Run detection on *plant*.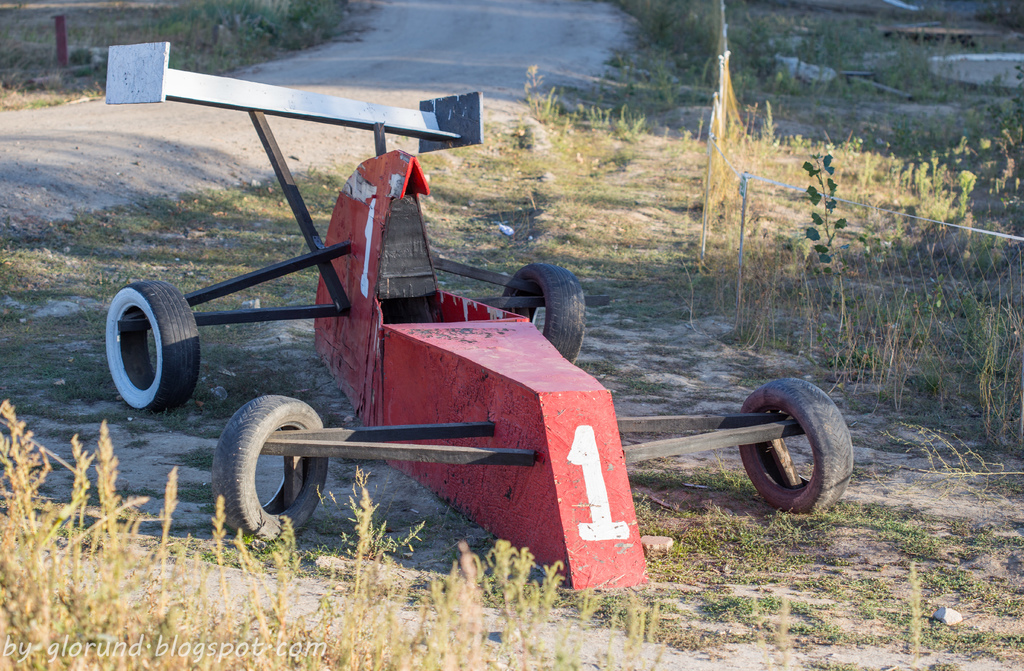
Result: 565/583/604/670.
